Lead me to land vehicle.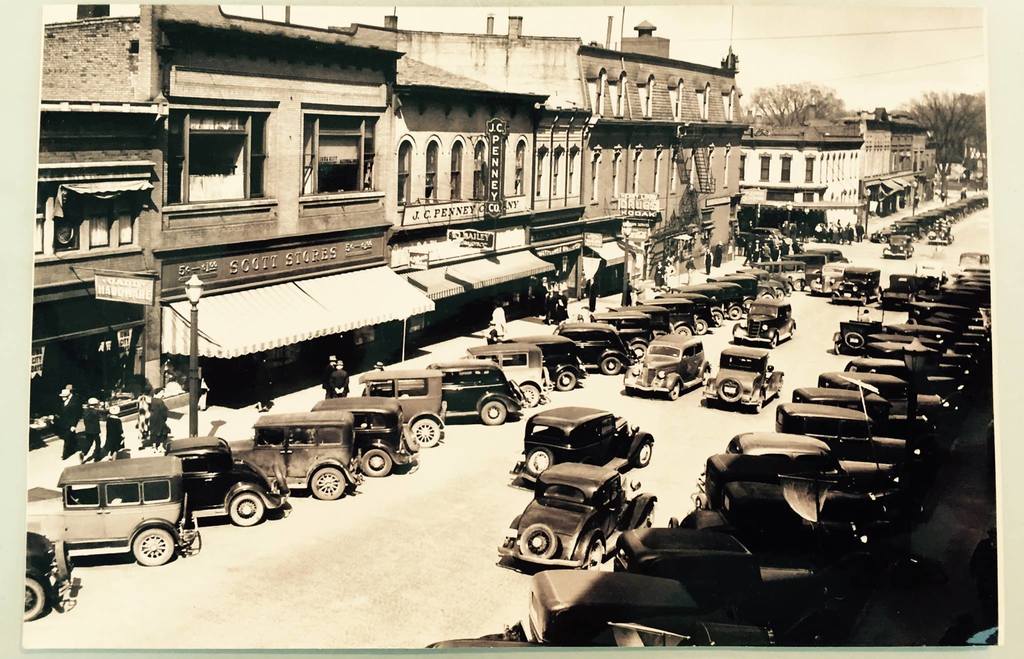
Lead to locate(22, 532, 72, 621).
